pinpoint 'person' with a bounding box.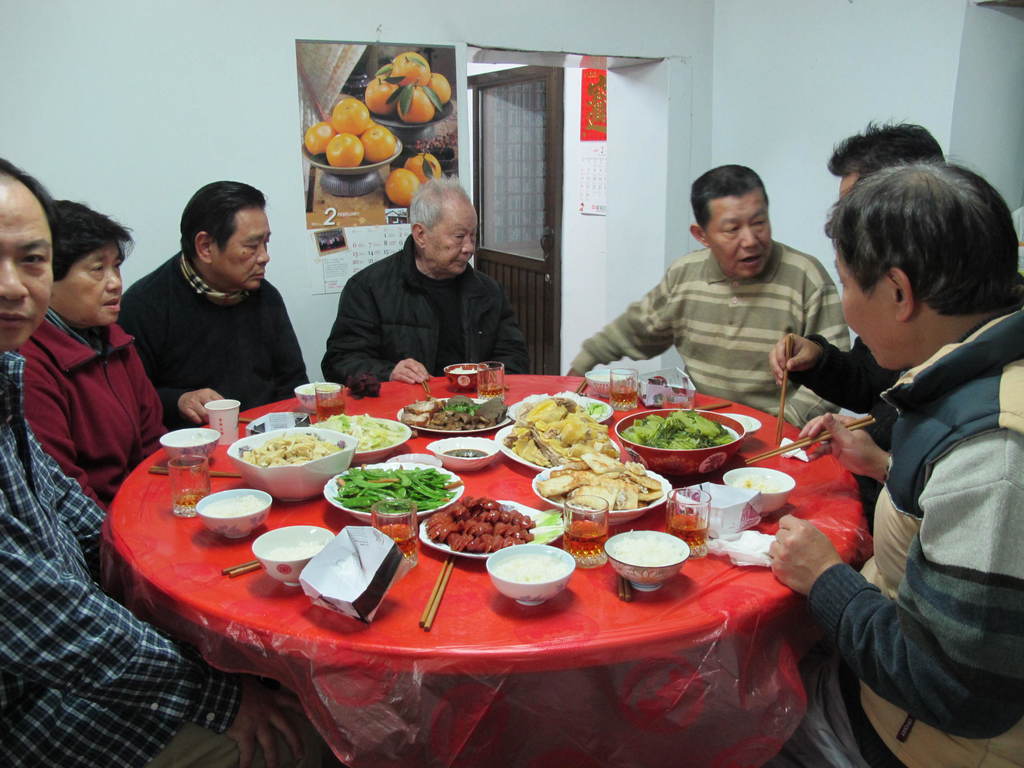
118 182 305 435.
